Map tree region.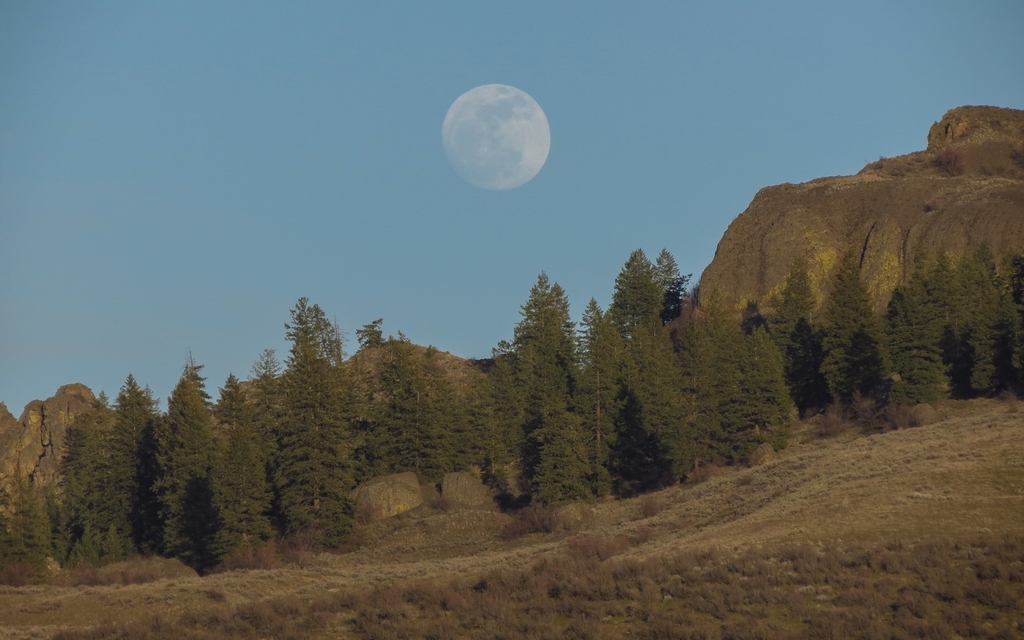
Mapped to 795,311,856,419.
